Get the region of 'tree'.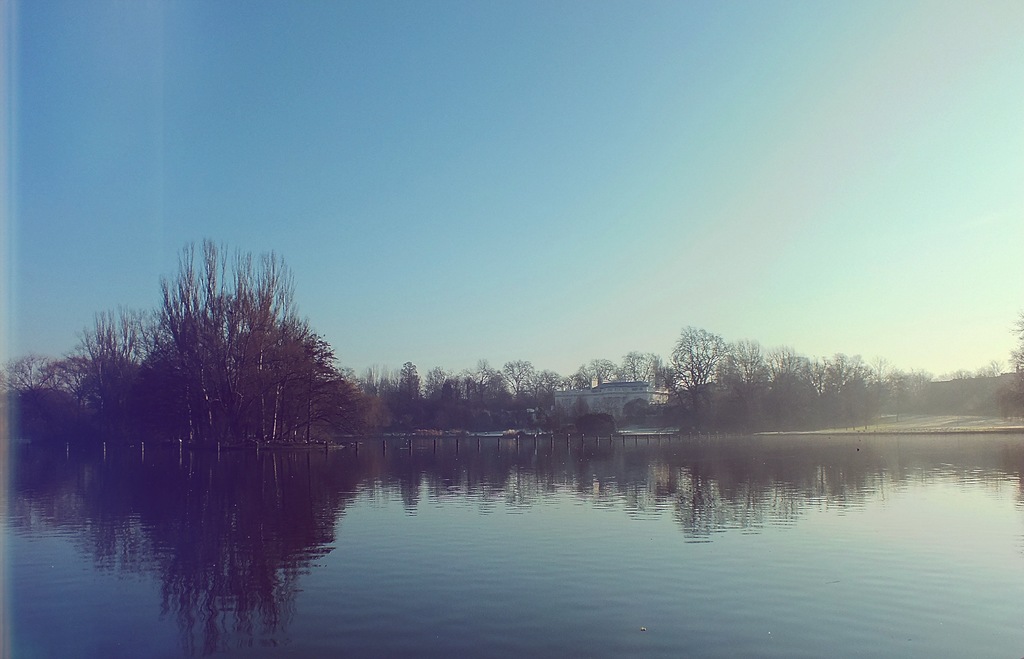
(x1=974, y1=357, x2=1005, y2=399).
